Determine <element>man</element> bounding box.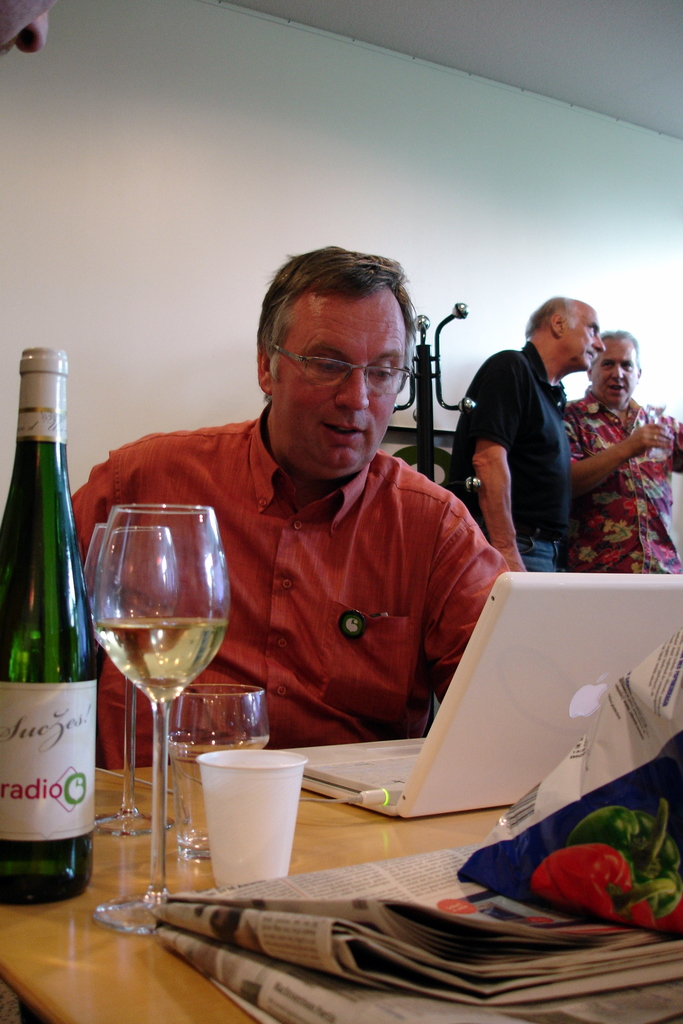
Determined: (x1=59, y1=242, x2=514, y2=770).
